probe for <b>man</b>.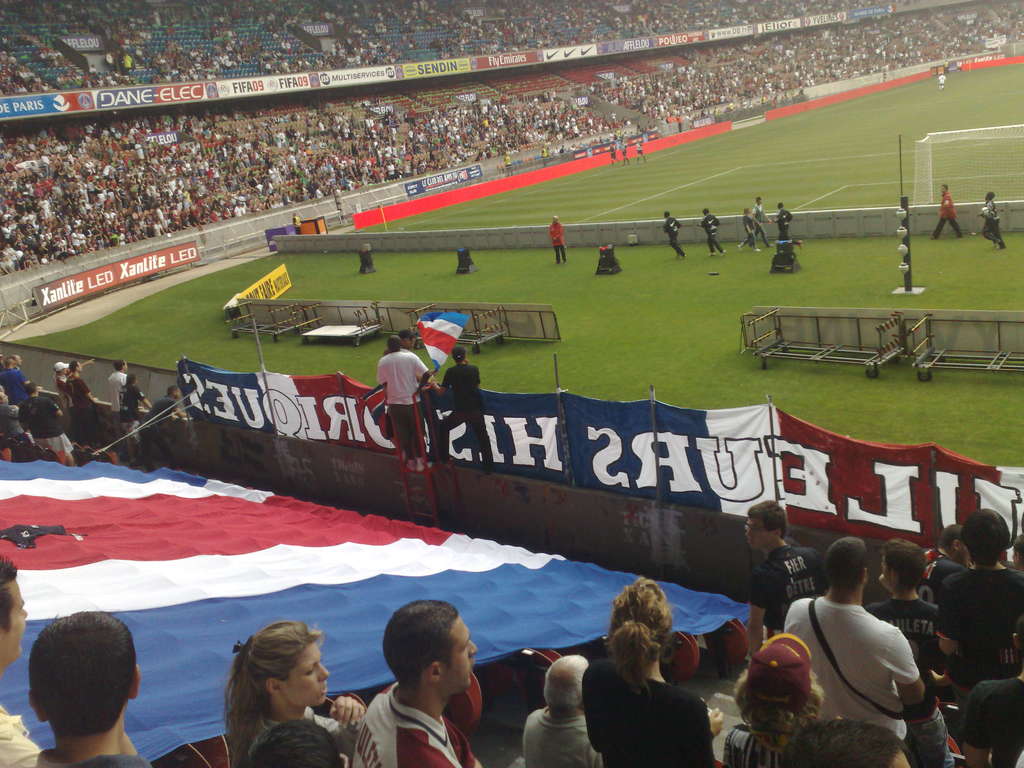
Probe result: (742, 494, 832, 662).
